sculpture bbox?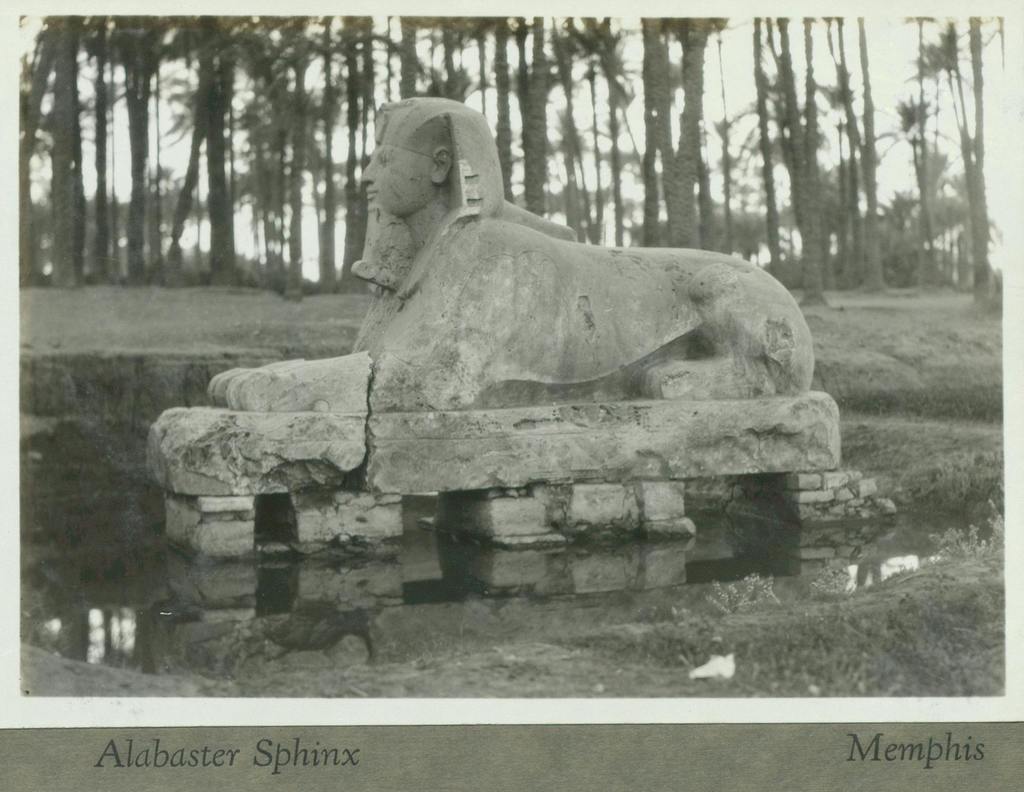
crop(111, 54, 900, 533)
